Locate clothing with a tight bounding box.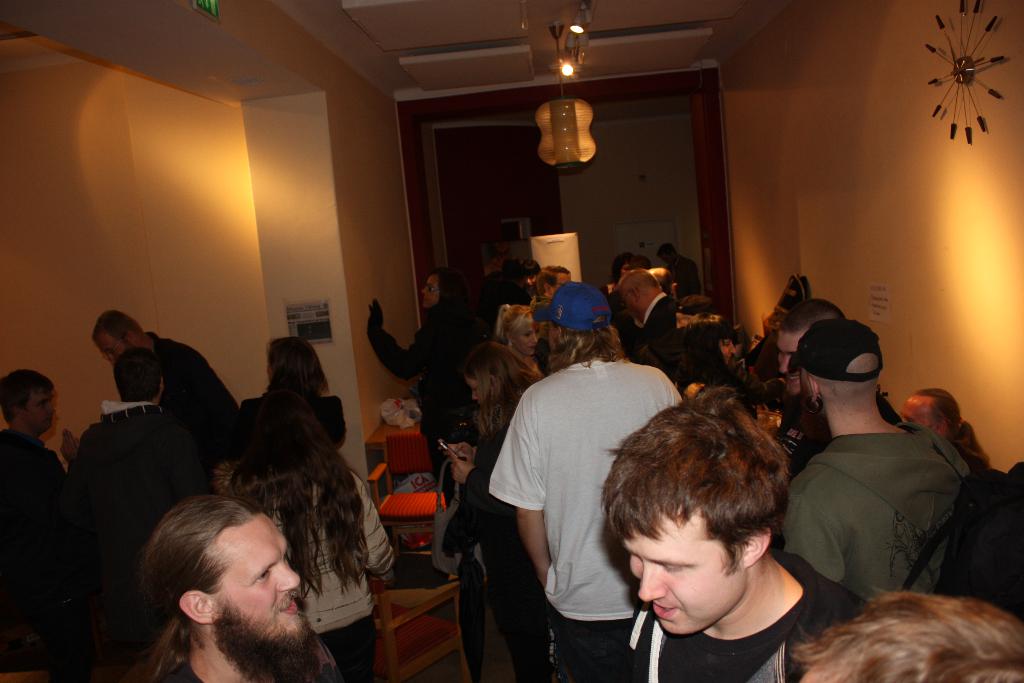
detection(155, 658, 205, 682).
